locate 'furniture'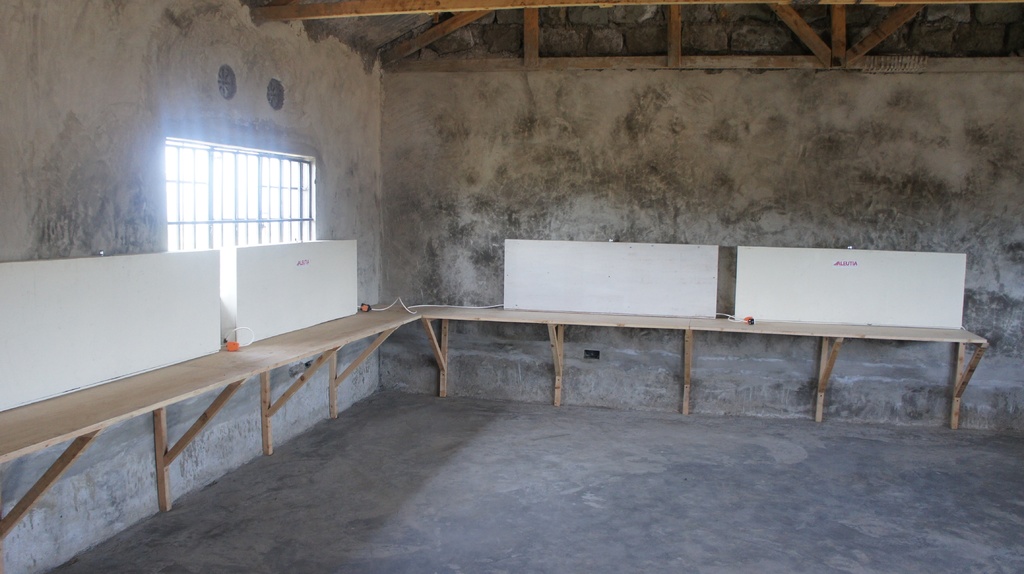
(left=0, top=298, right=989, bottom=545)
